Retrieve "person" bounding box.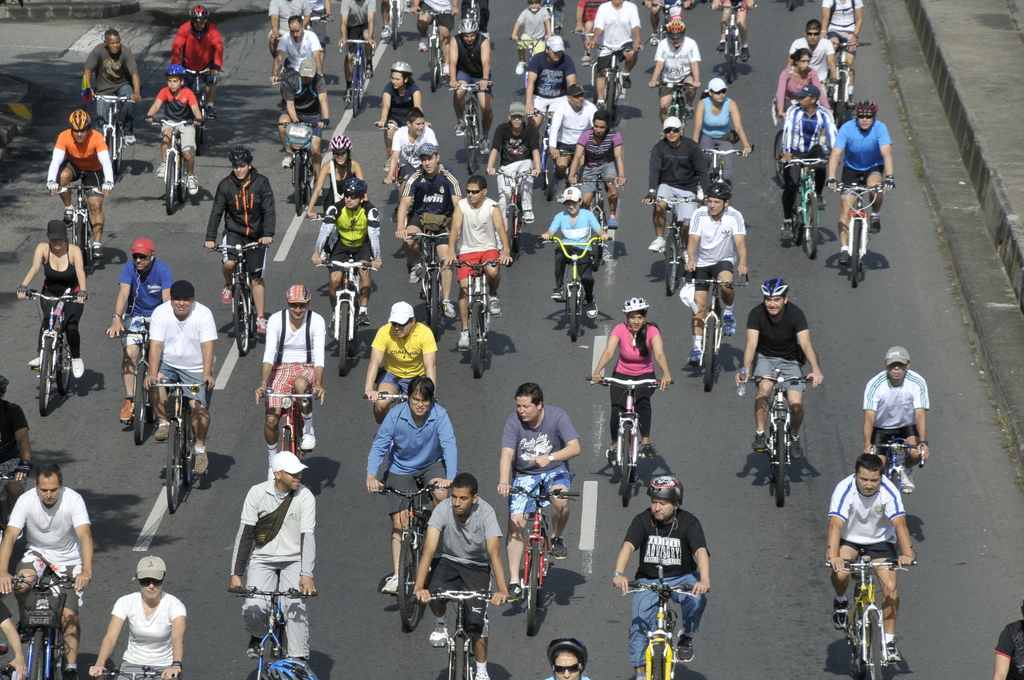
Bounding box: bbox(337, 0, 374, 99).
